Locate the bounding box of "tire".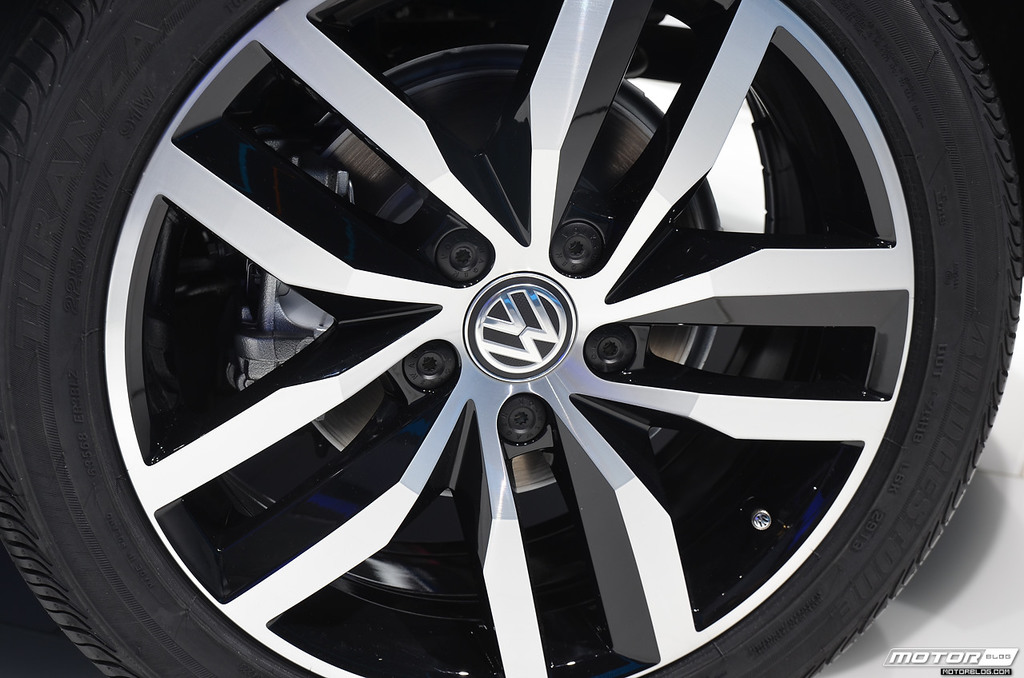
Bounding box: box(1, 0, 966, 677).
